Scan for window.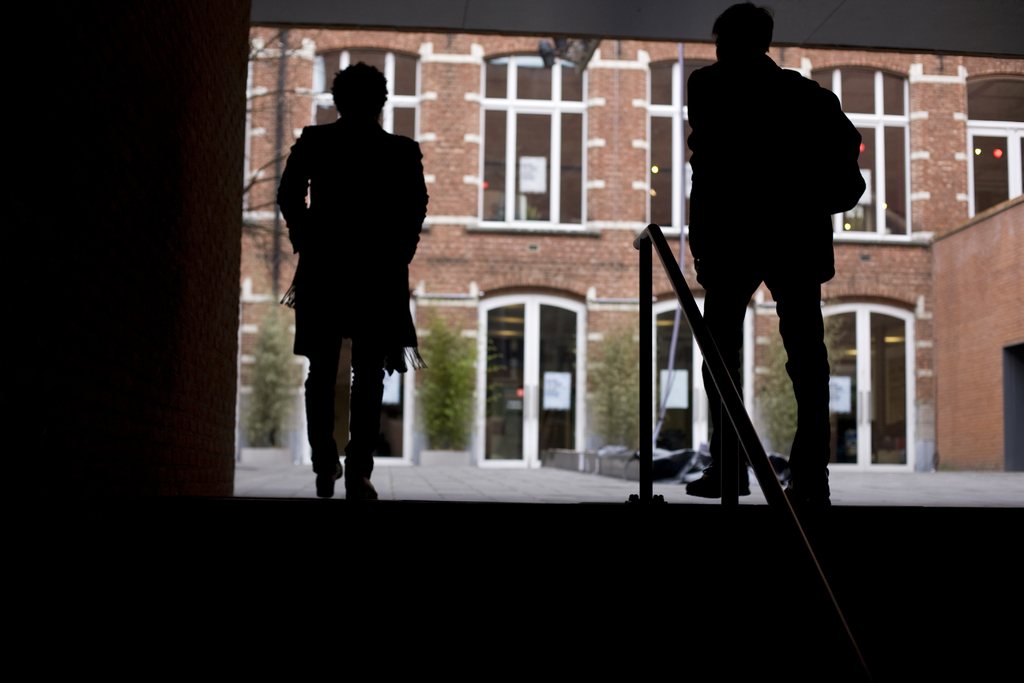
Scan result: [808, 64, 924, 236].
